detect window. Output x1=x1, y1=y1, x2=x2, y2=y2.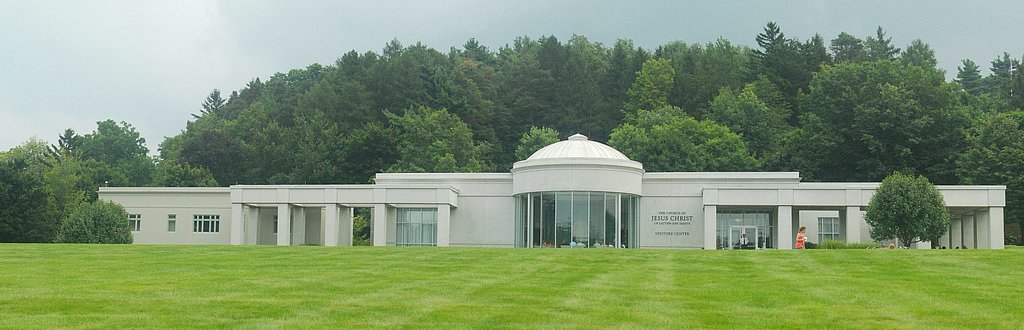
x1=126, y1=215, x2=138, y2=231.
